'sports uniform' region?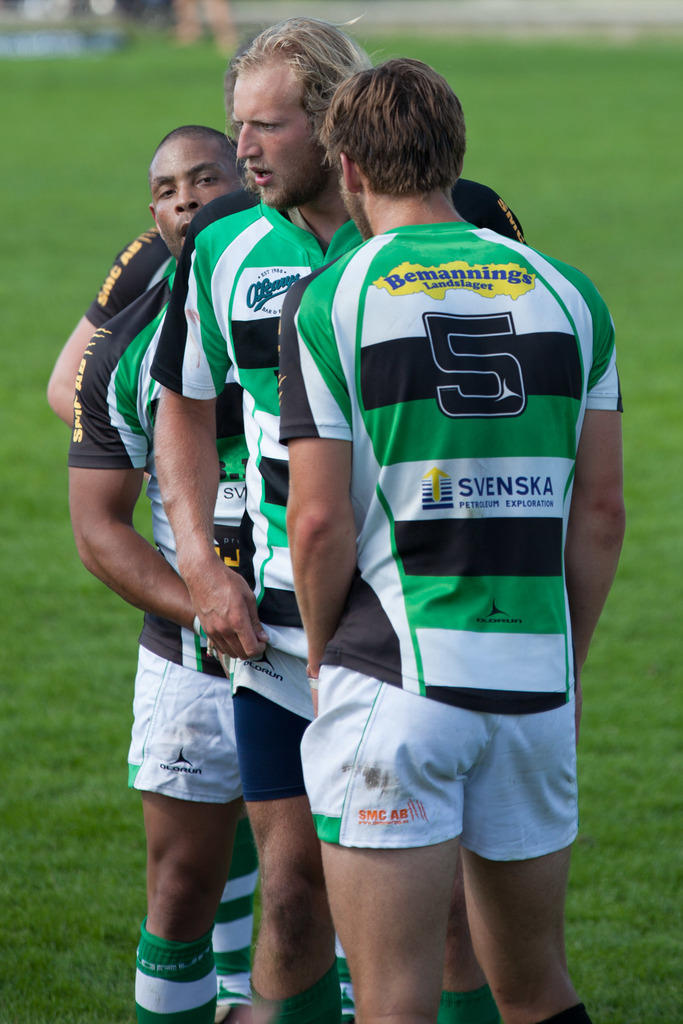
region(149, 191, 497, 1023)
